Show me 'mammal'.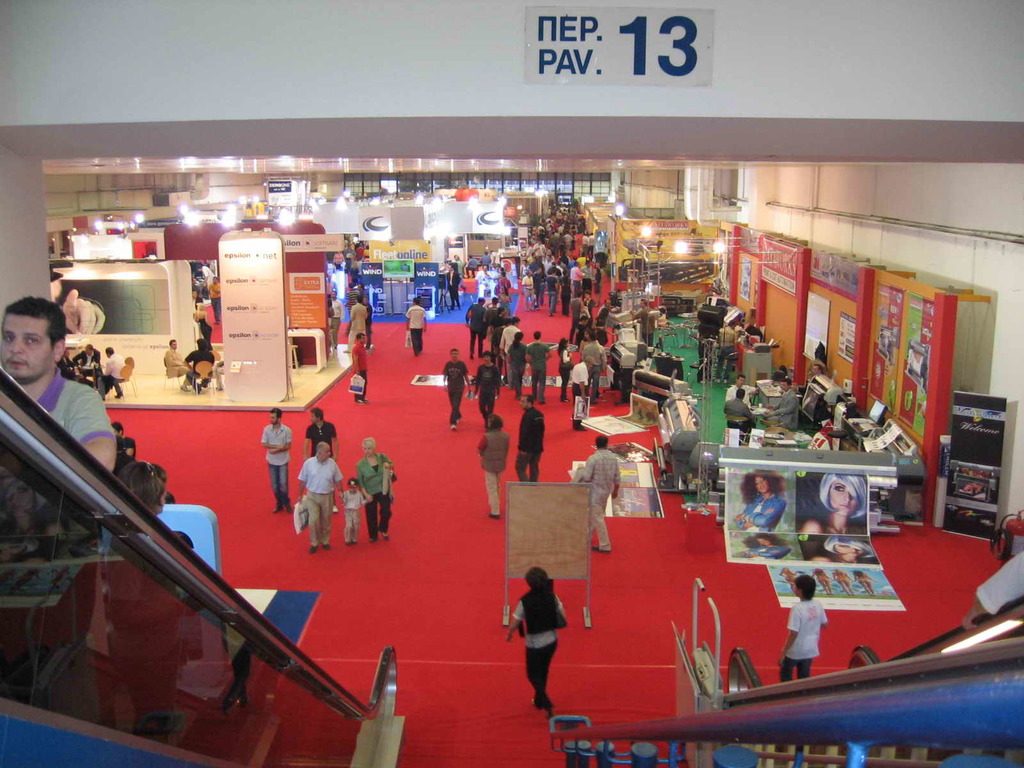
'mammal' is here: [left=260, top=408, right=292, bottom=511].
